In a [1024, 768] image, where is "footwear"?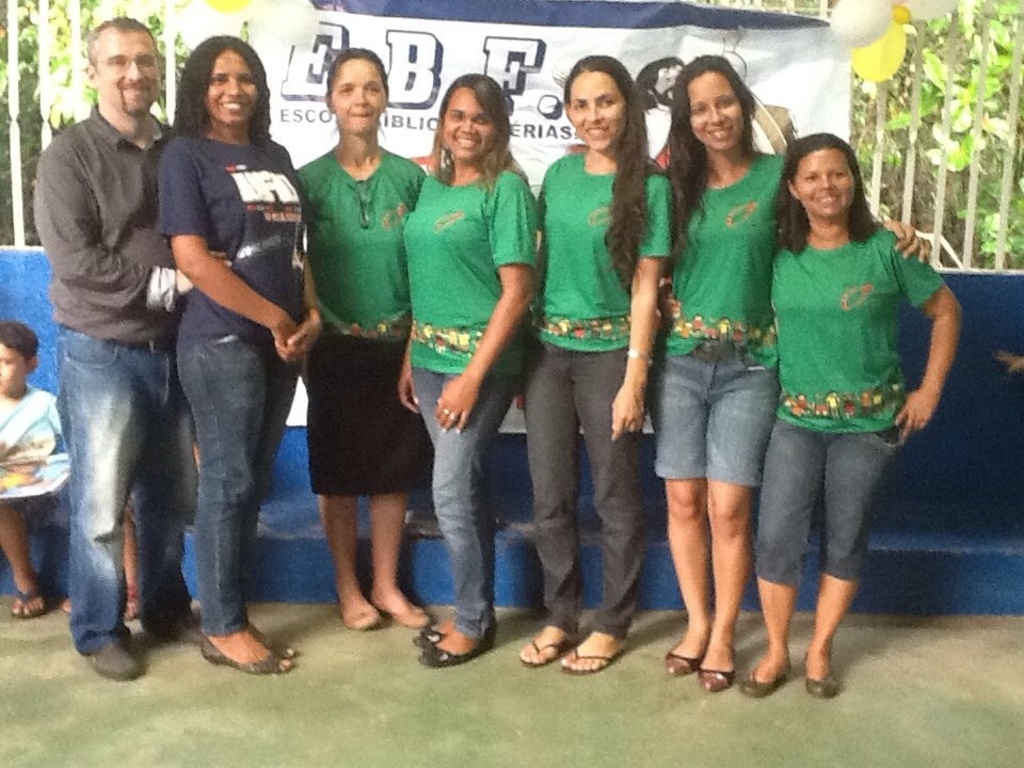
<region>562, 631, 621, 669</region>.
